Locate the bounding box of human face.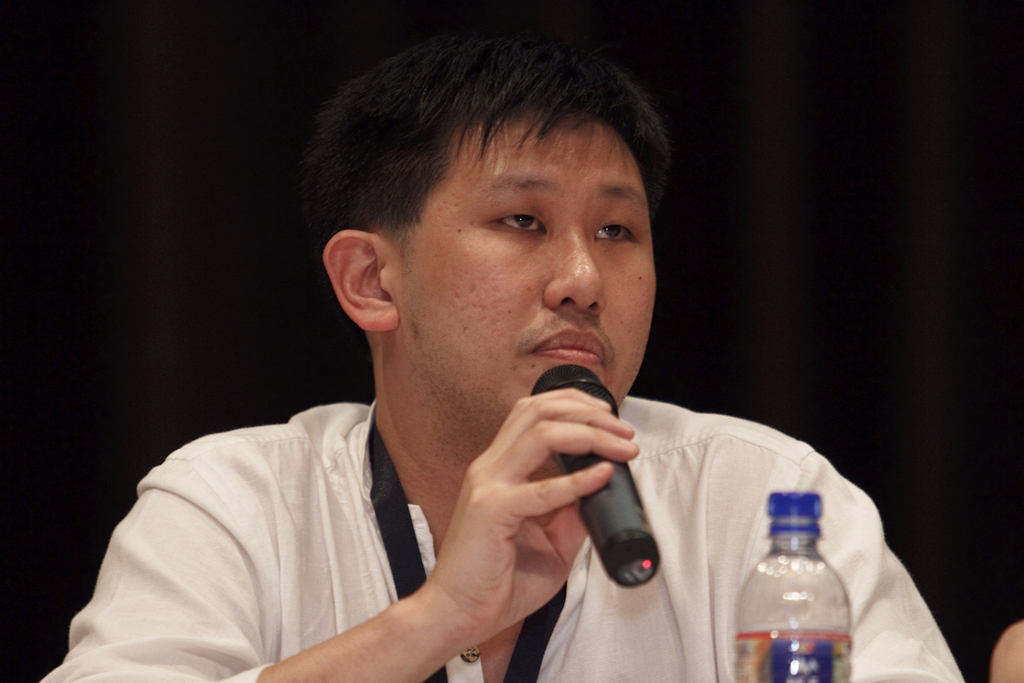
Bounding box: 402/111/657/420.
